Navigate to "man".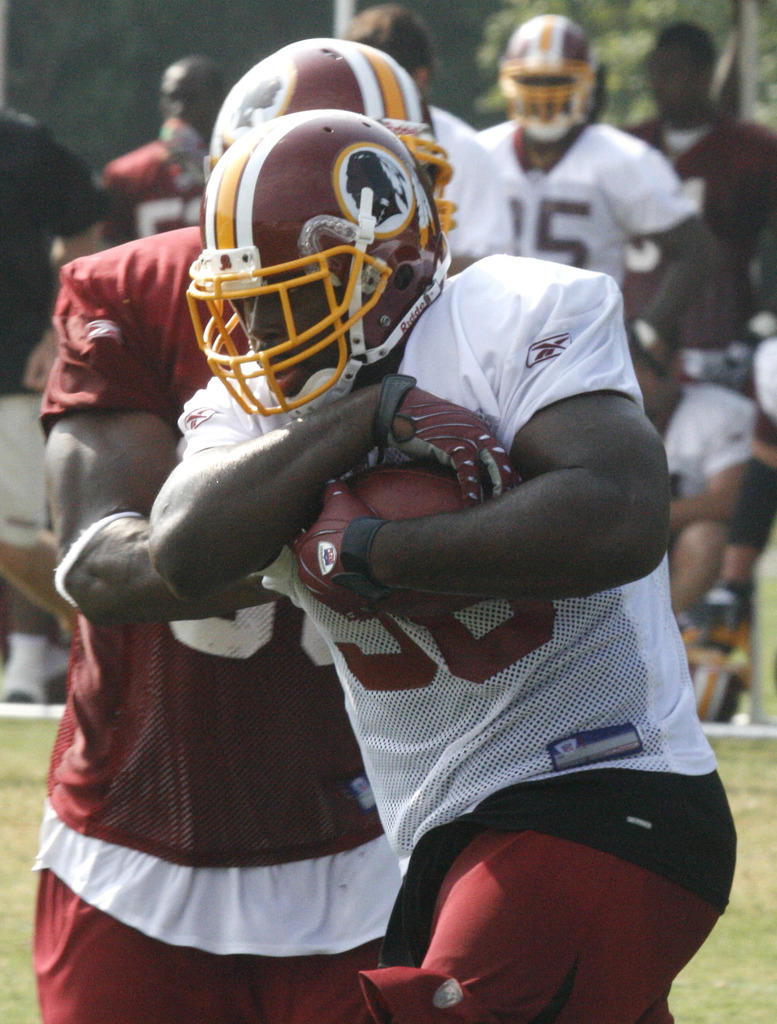
Navigation target: (x1=627, y1=340, x2=776, y2=614).
